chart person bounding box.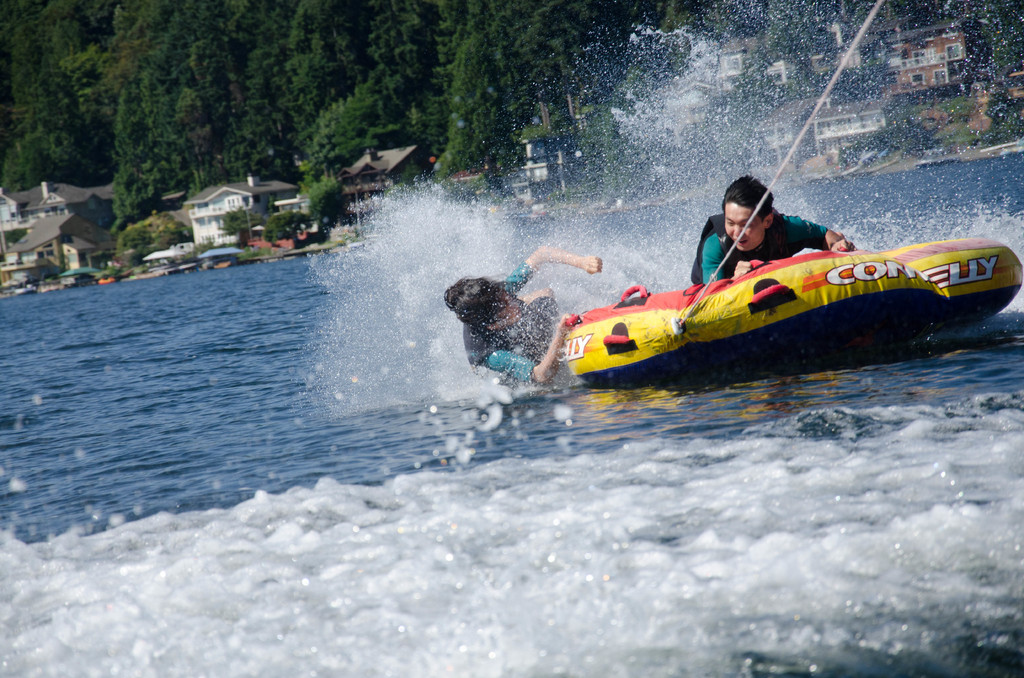
Charted: rect(682, 172, 859, 285).
